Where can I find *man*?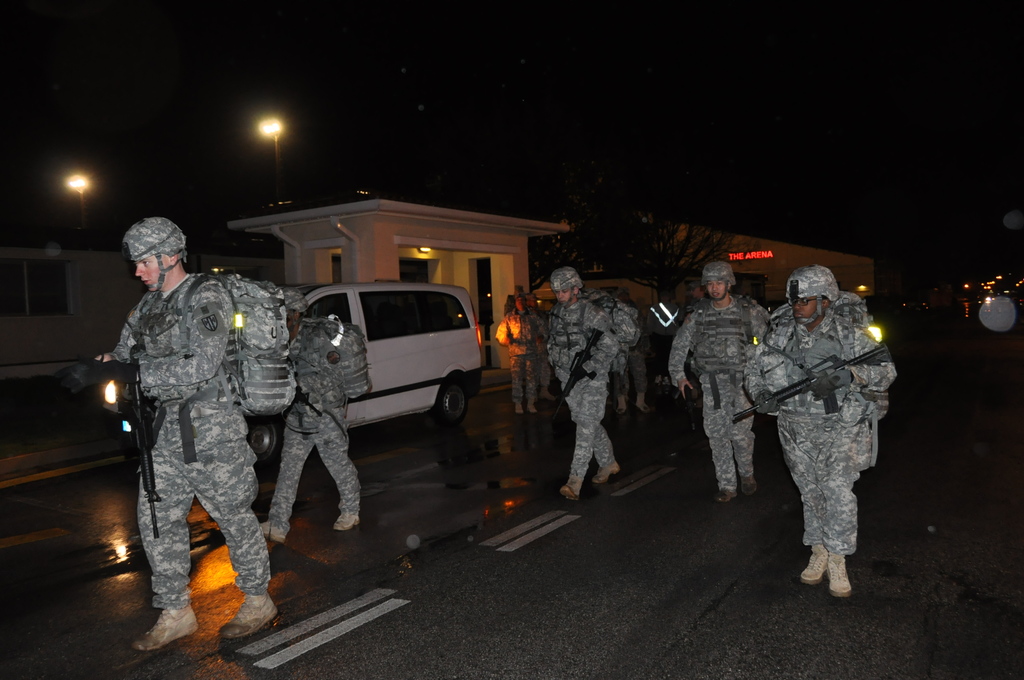
You can find it at detection(261, 289, 368, 545).
